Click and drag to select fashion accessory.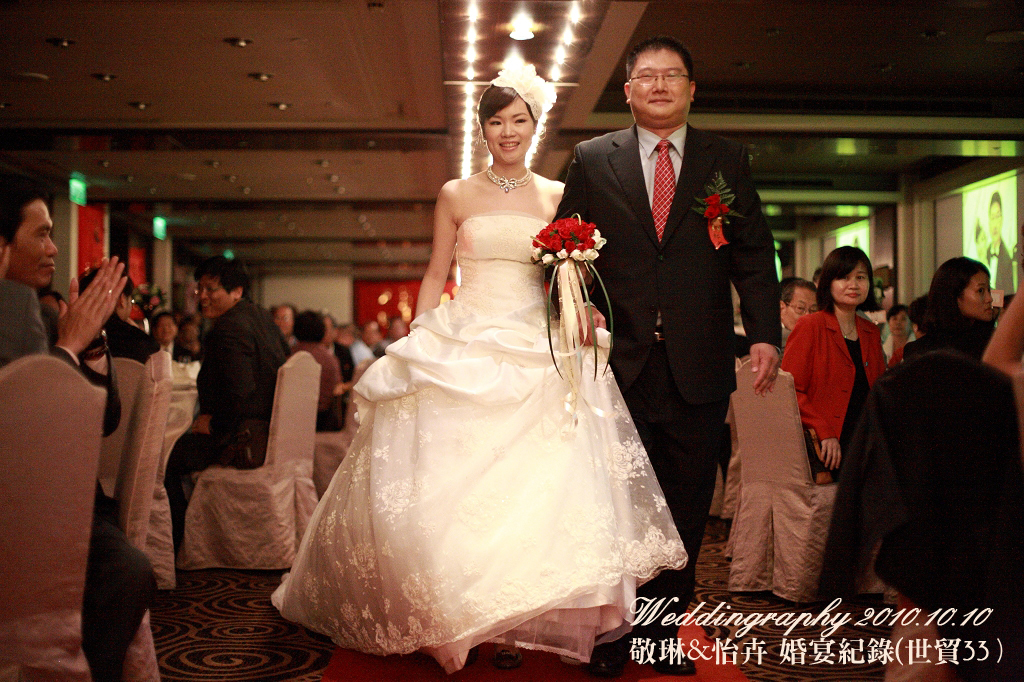
Selection: select_region(476, 63, 550, 128).
